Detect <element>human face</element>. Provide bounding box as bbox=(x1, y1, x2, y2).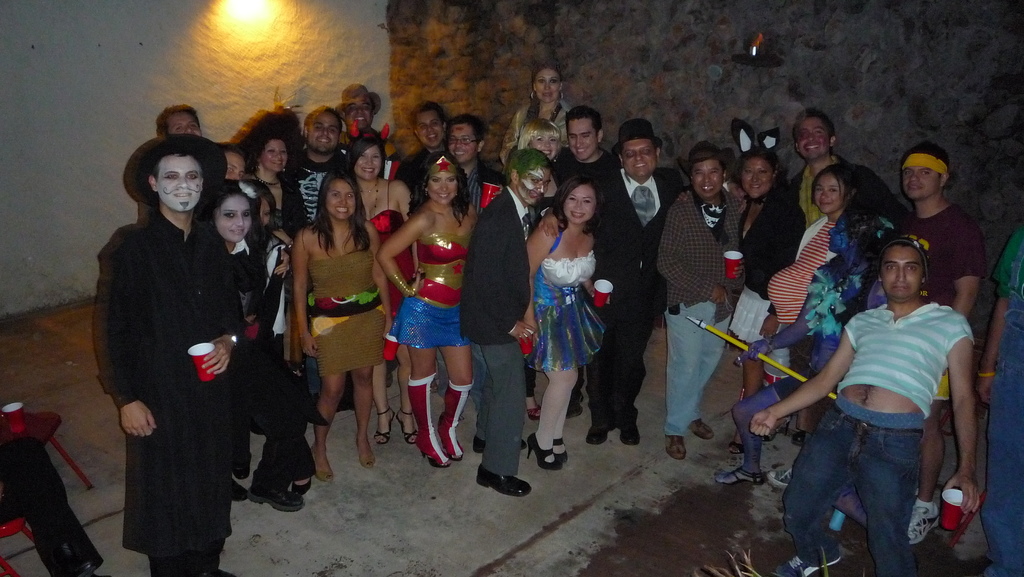
bbox=(872, 249, 918, 298).
